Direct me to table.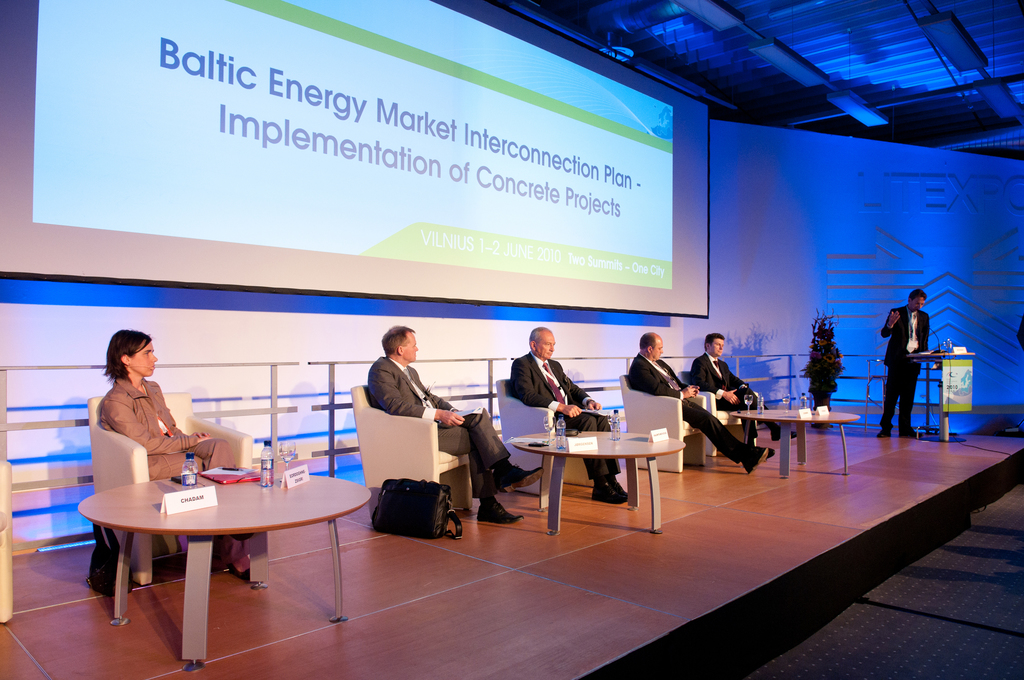
Direction: <region>510, 425, 687, 531</region>.
